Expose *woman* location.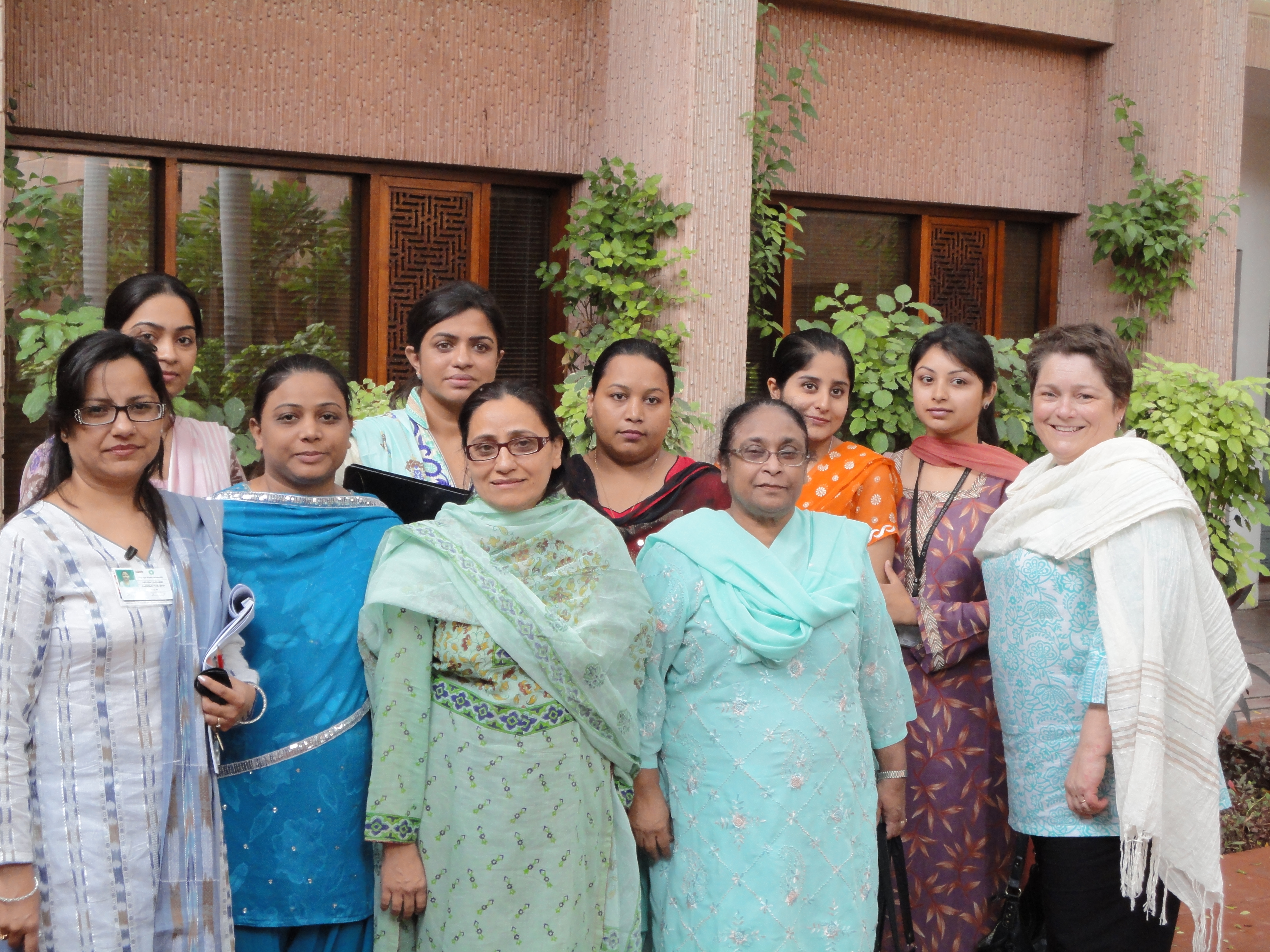
Exposed at bbox(164, 98, 216, 167).
